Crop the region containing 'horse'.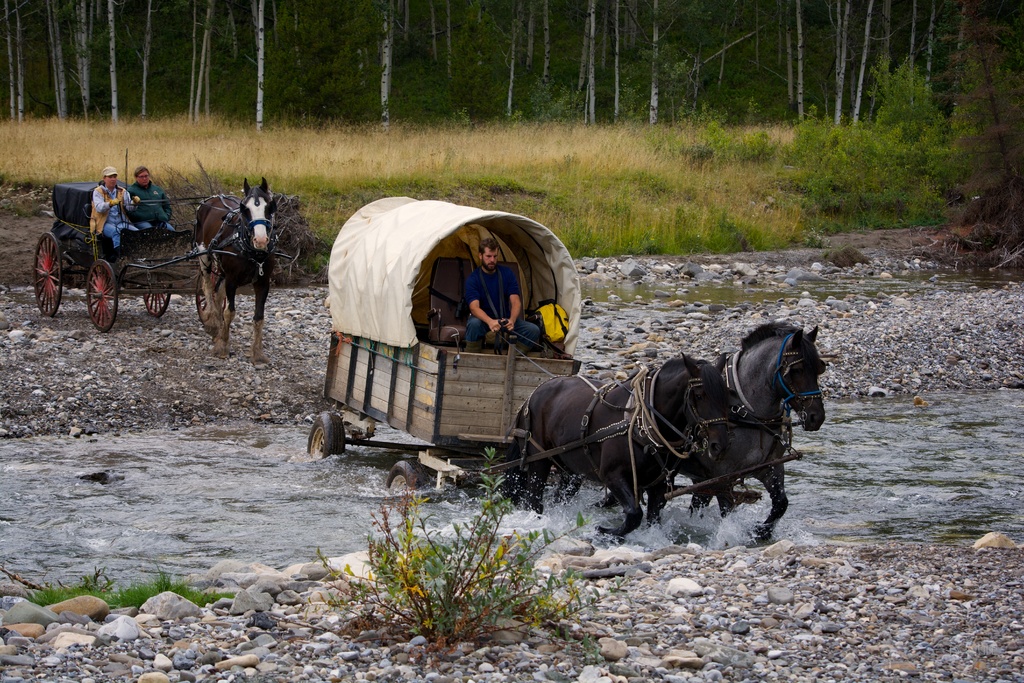
Crop region: [189,176,278,366].
